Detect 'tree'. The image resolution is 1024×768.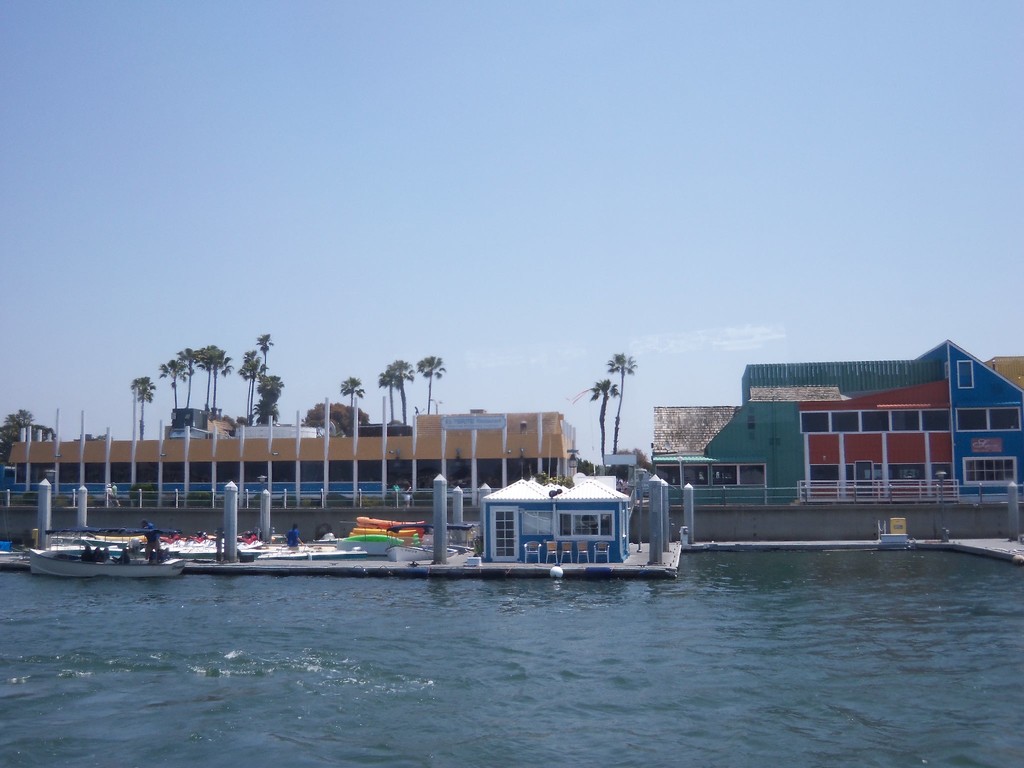
x1=300 y1=399 x2=367 y2=440.
